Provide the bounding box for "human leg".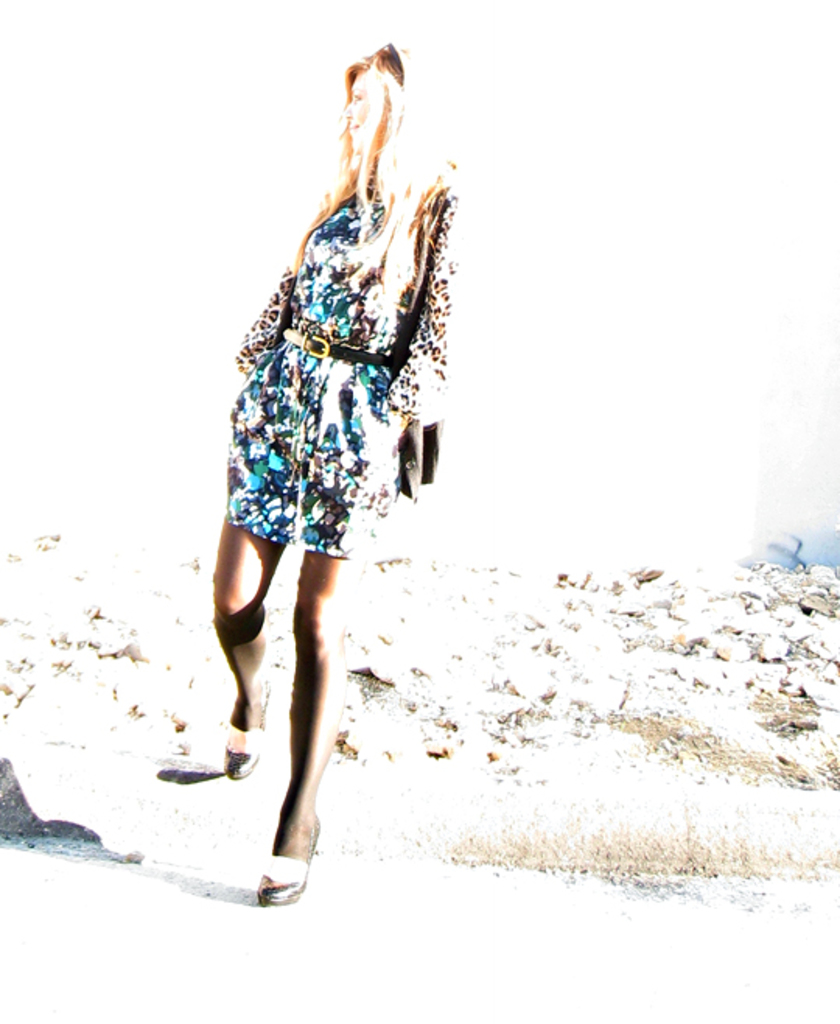
274, 369, 355, 907.
